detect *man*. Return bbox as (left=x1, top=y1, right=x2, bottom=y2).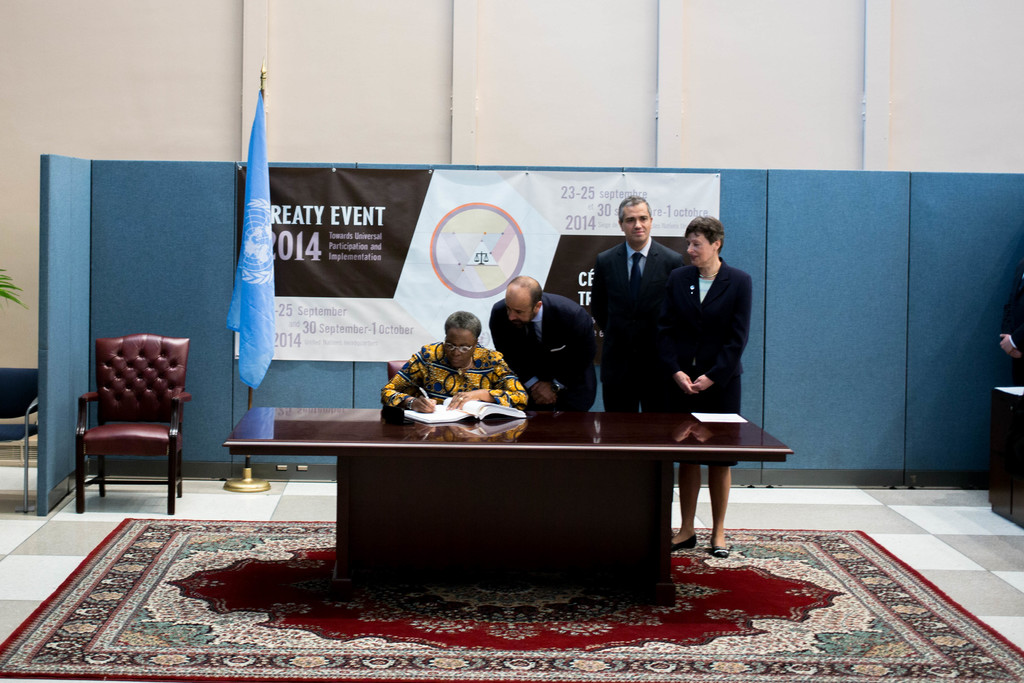
(left=488, top=271, right=602, bottom=413).
